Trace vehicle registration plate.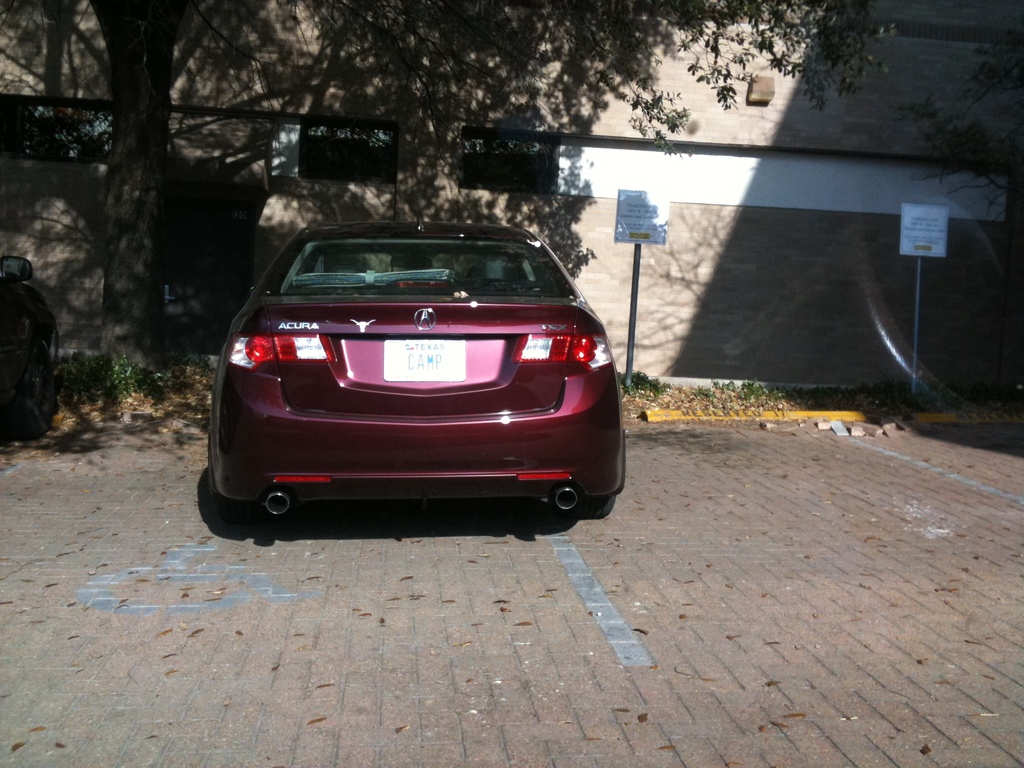
Traced to 386,338,467,384.
